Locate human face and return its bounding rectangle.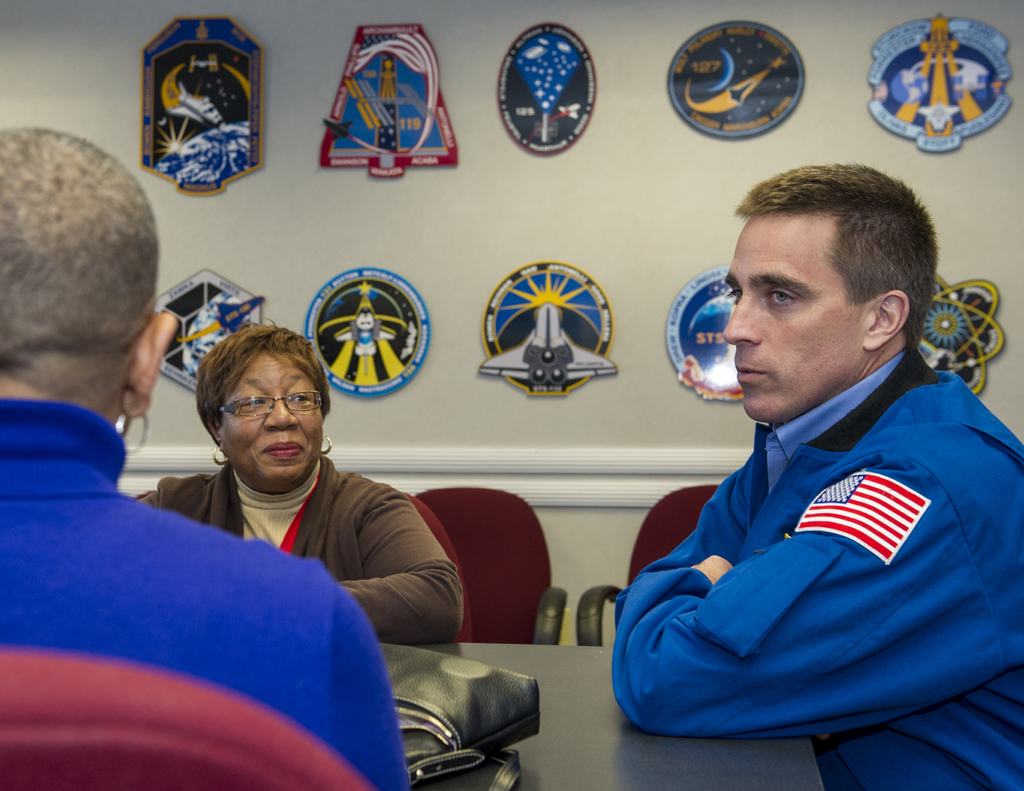
215, 344, 332, 493.
